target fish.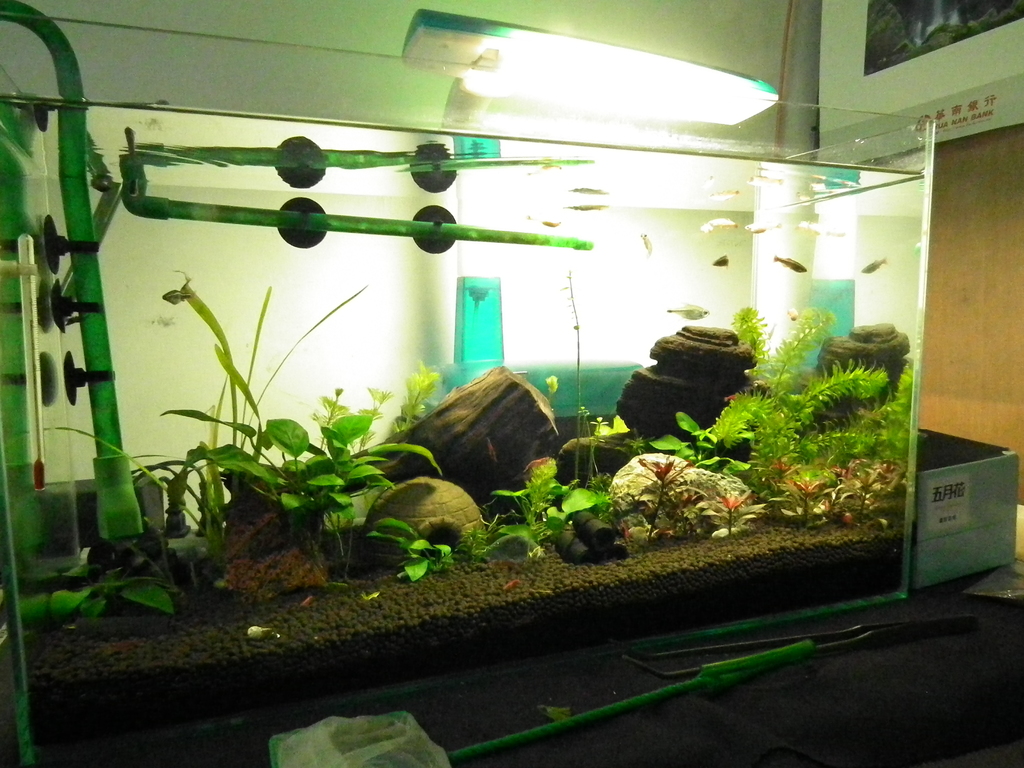
Target region: left=773, top=249, right=809, bottom=275.
